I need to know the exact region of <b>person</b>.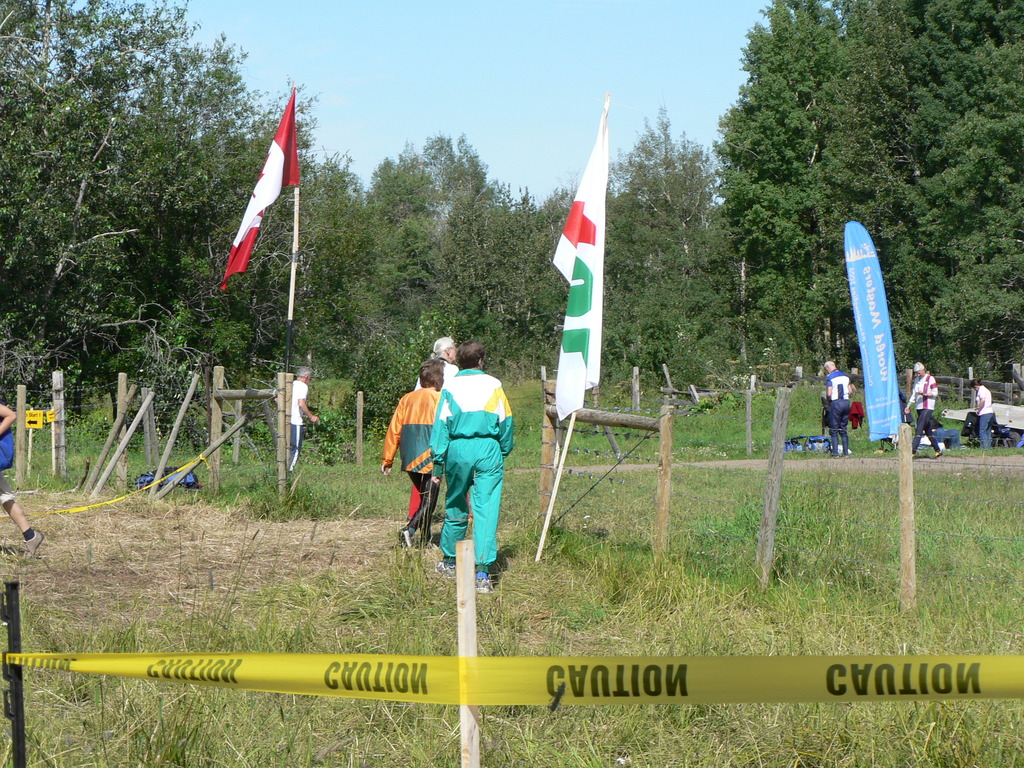
Region: [0,393,45,554].
